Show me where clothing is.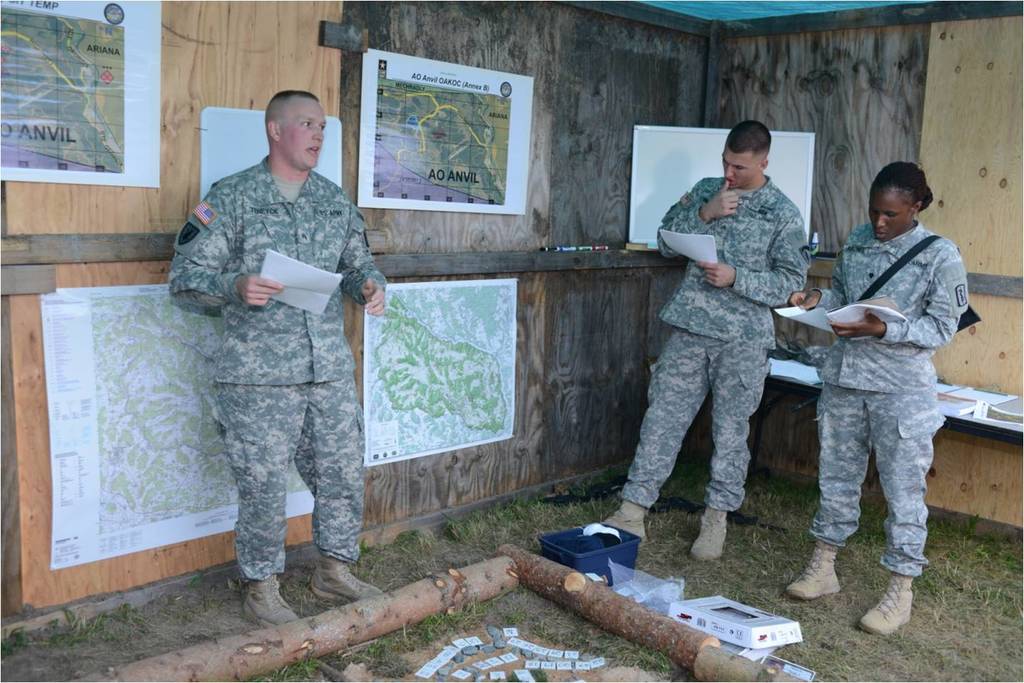
clothing is at <bbox>622, 159, 809, 511</bbox>.
